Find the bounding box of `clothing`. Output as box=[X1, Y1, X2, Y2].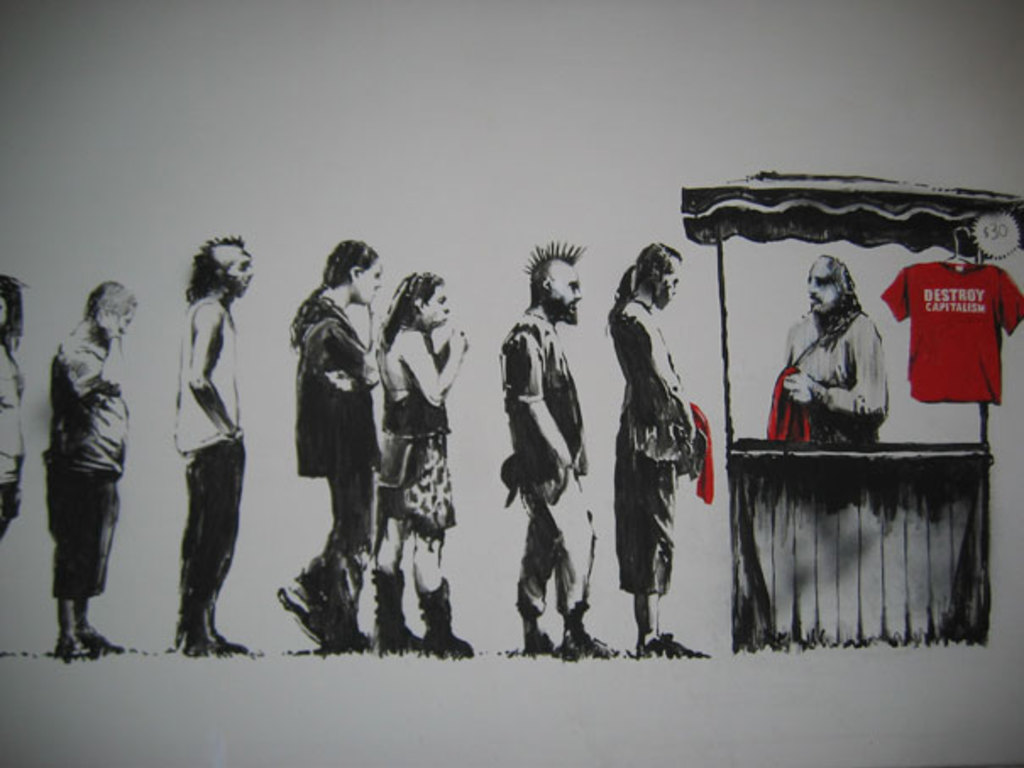
box=[499, 313, 596, 616].
